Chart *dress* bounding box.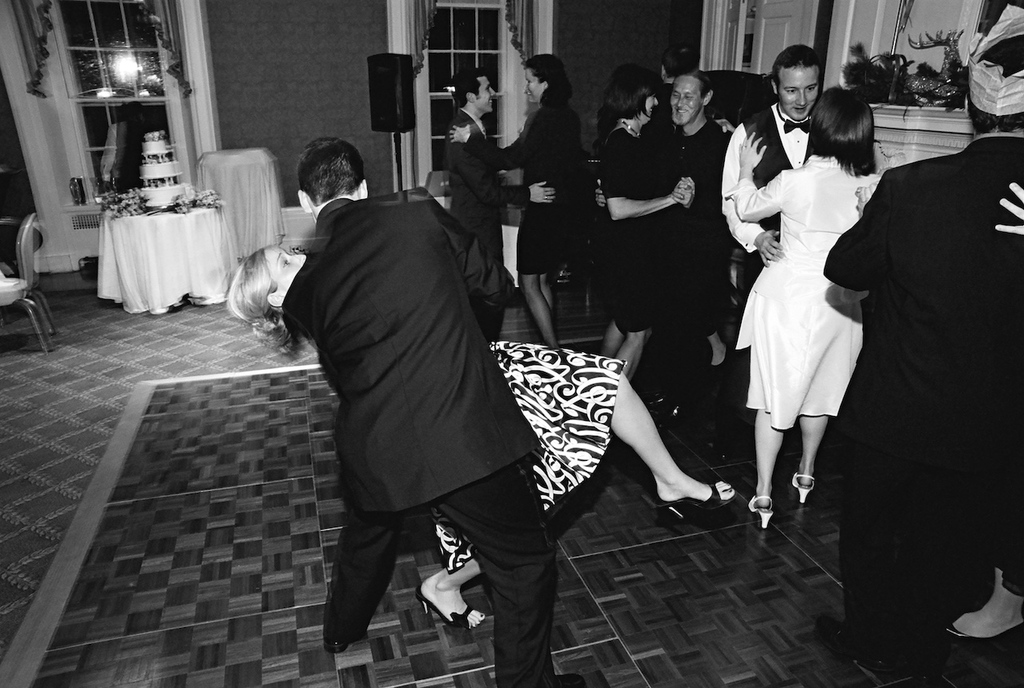
Charted: <box>426,342,630,574</box>.
